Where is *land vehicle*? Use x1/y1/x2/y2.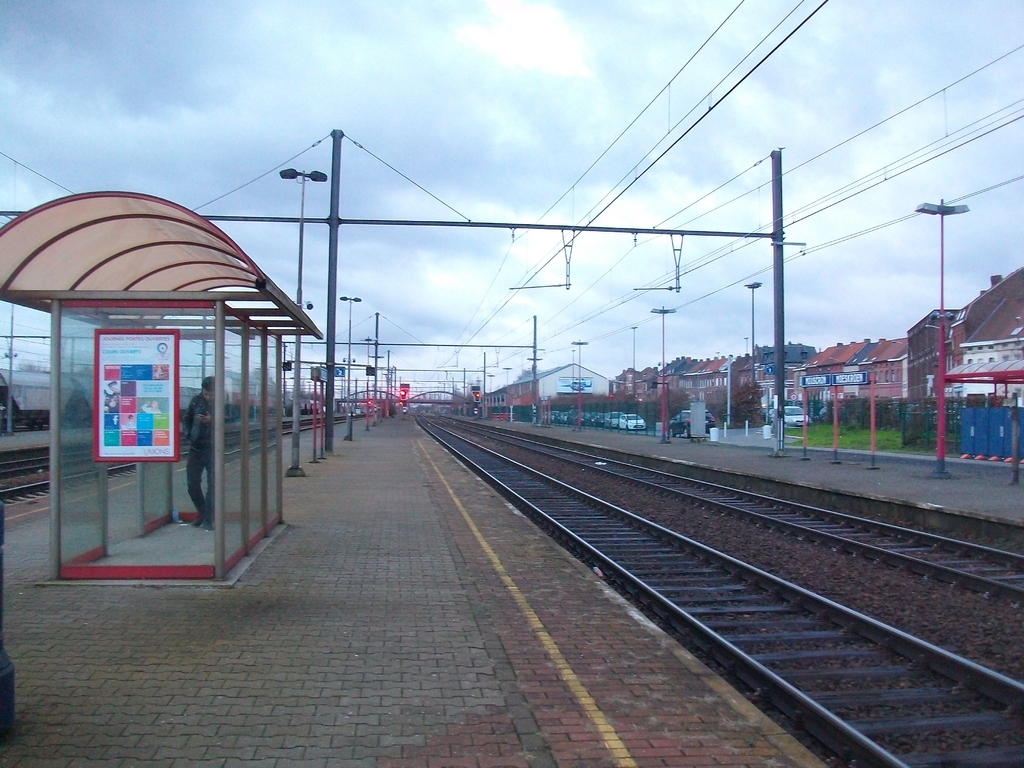
672/410/716/435.
